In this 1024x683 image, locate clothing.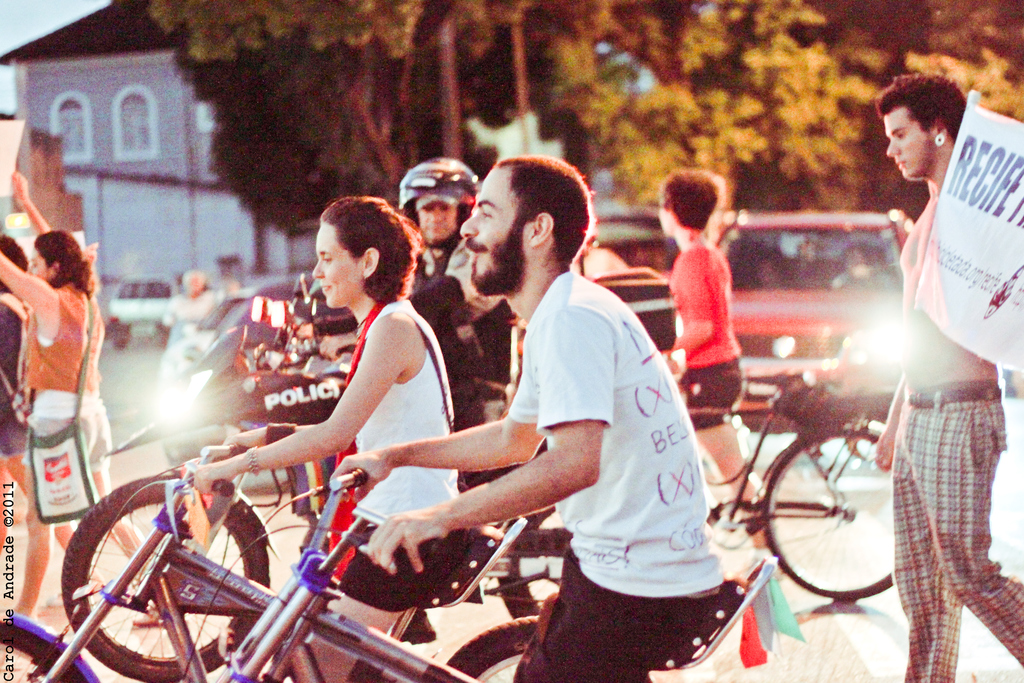
Bounding box: region(20, 279, 109, 472).
